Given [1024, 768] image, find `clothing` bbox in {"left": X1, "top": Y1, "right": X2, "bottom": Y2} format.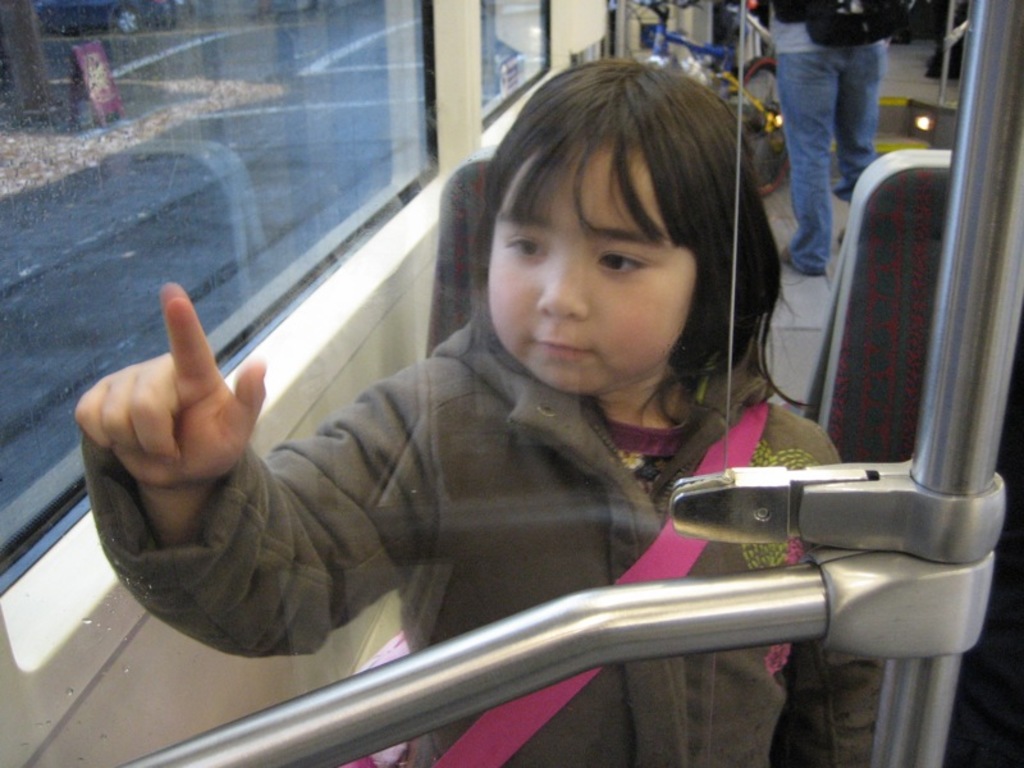
{"left": 756, "top": 0, "right": 893, "bottom": 282}.
